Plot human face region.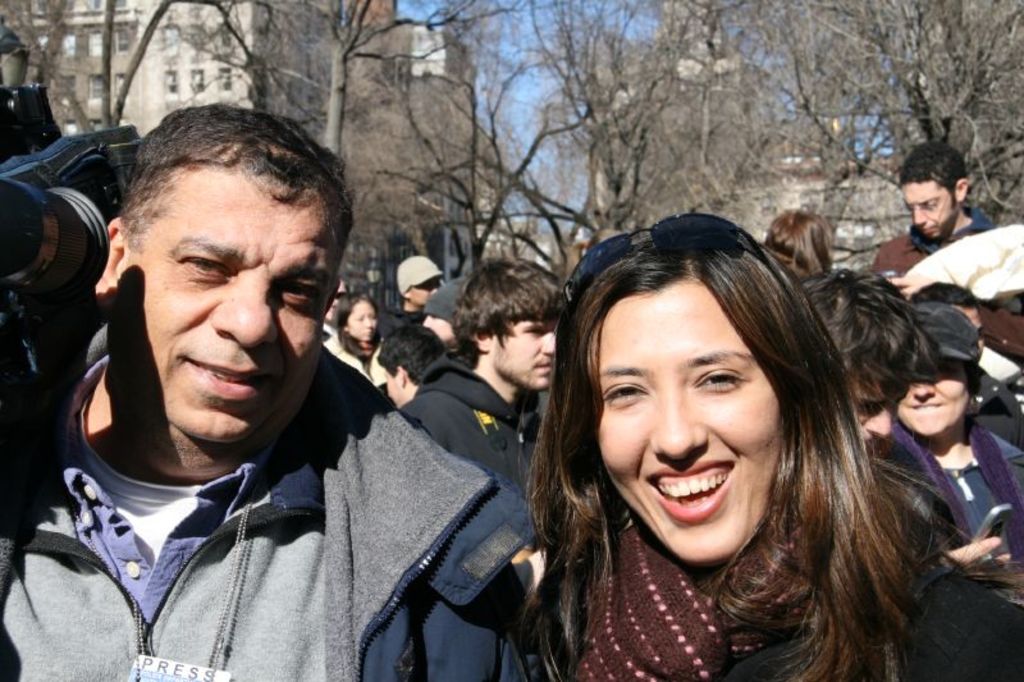
Plotted at 494:317:553:397.
